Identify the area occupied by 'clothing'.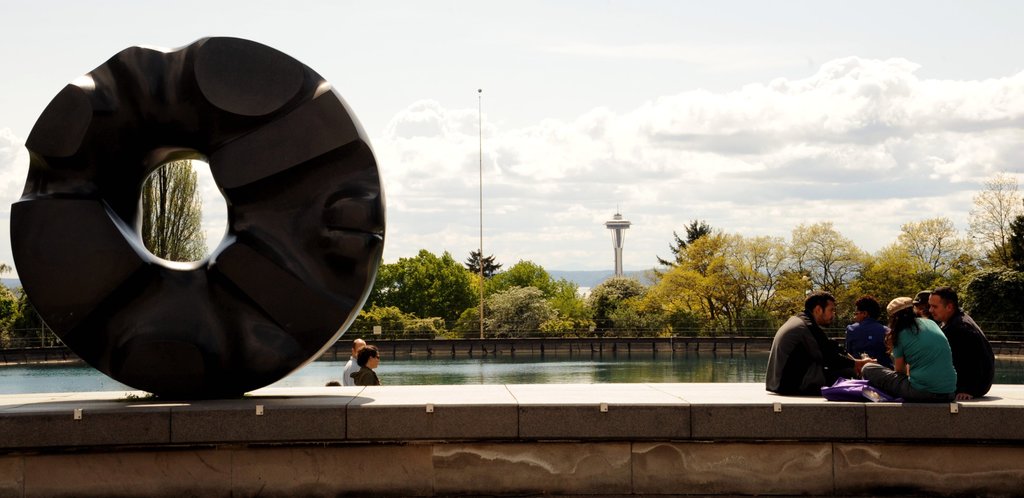
Area: Rect(863, 320, 955, 403).
